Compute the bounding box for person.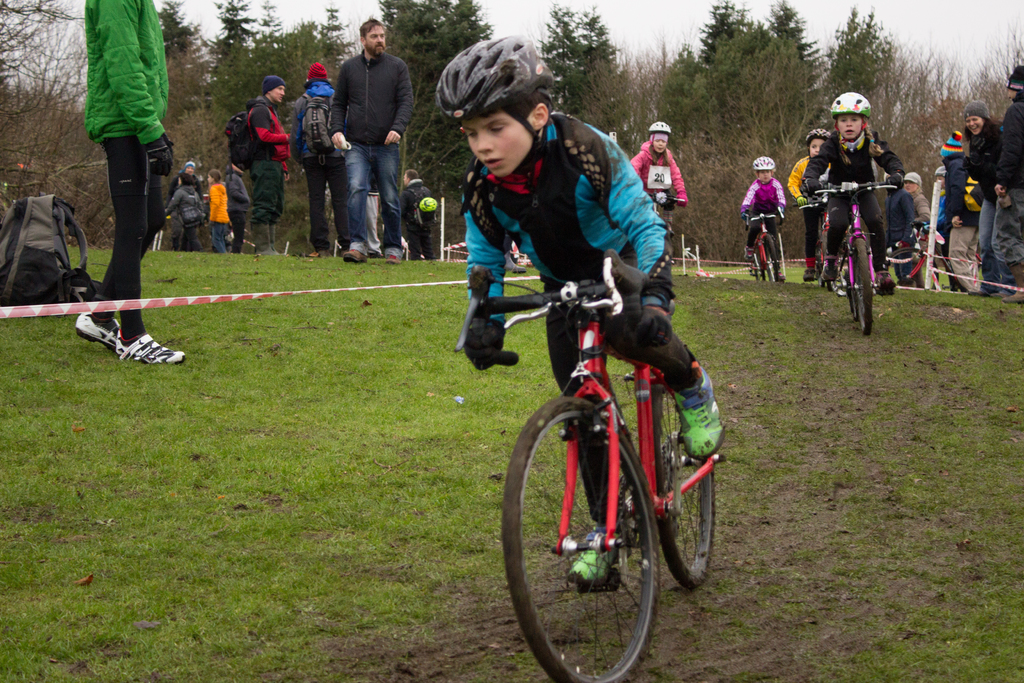
(225, 162, 249, 253).
